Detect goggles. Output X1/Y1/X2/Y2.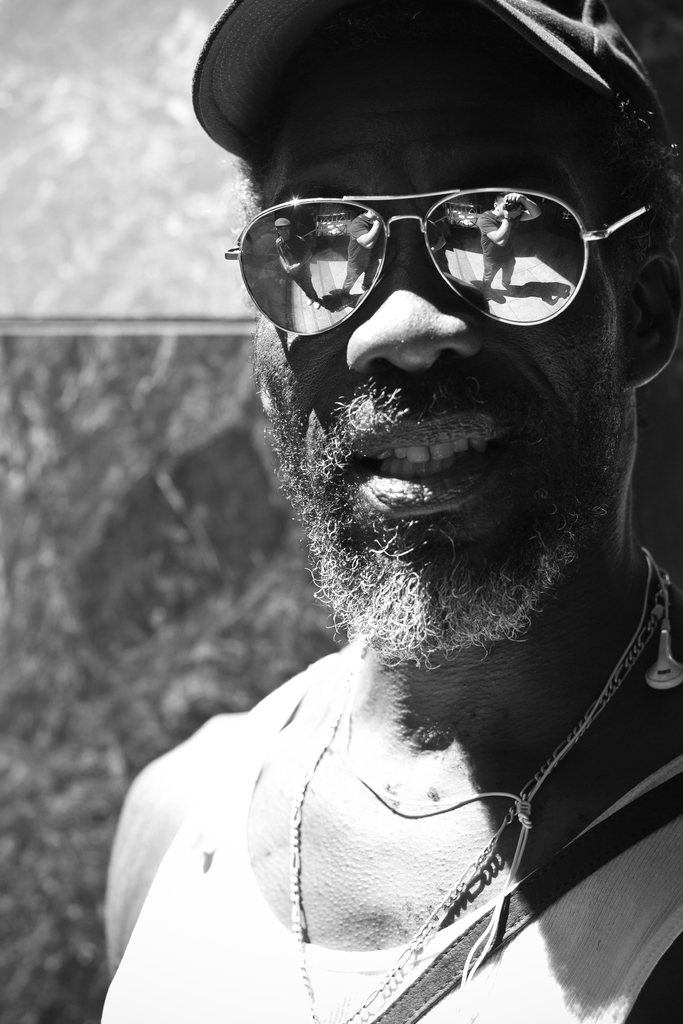
222/171/605/313.
